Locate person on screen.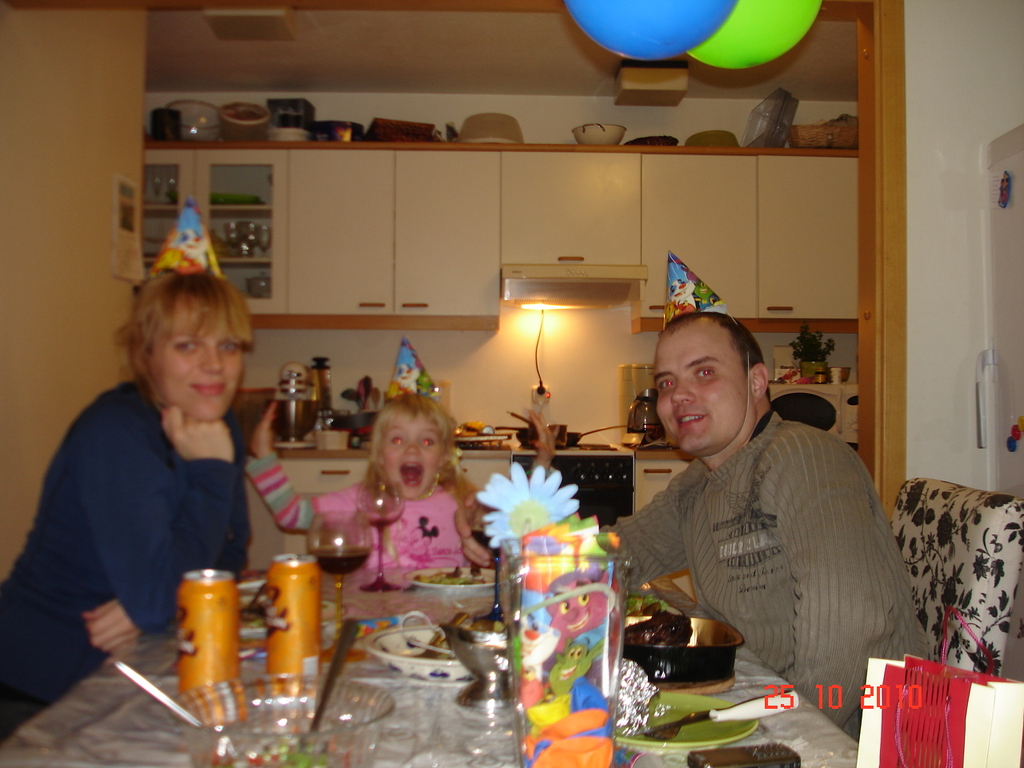
On screen at left=245, top=394, right=490, bottom=570.
